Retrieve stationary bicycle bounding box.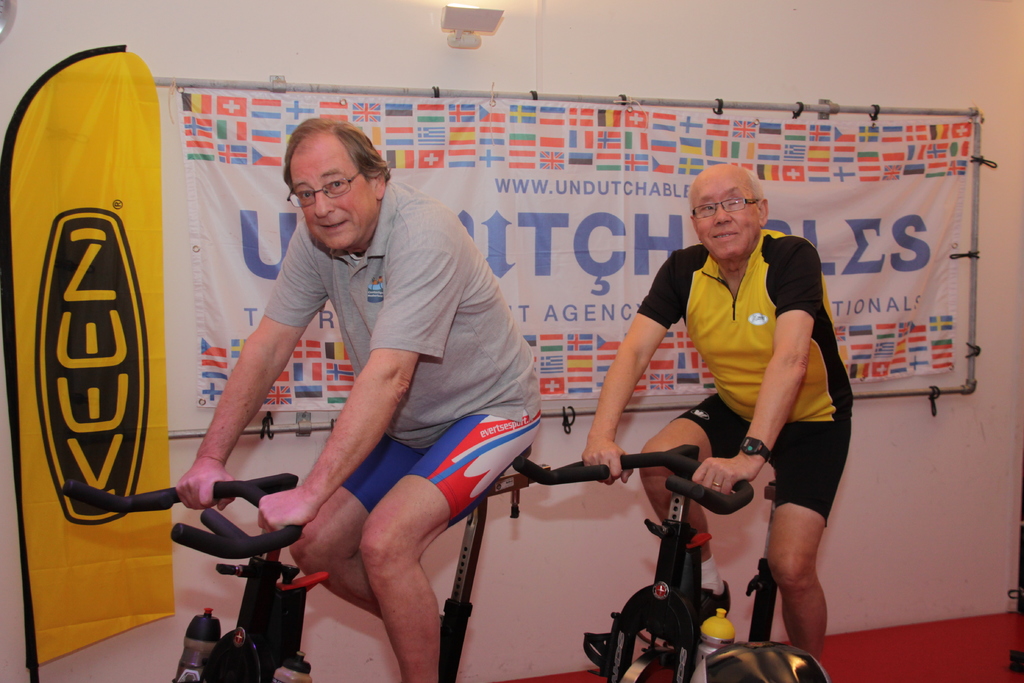
Bounding box: (57,465,550,682).
